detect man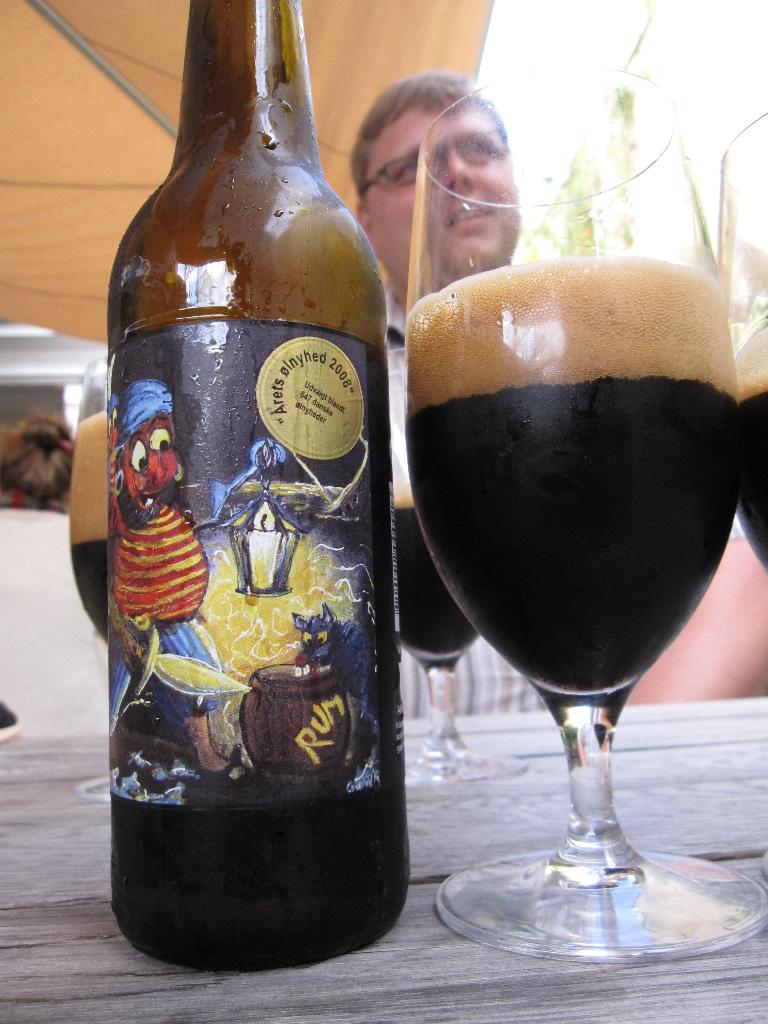
region(398, 65, 555, 717)
